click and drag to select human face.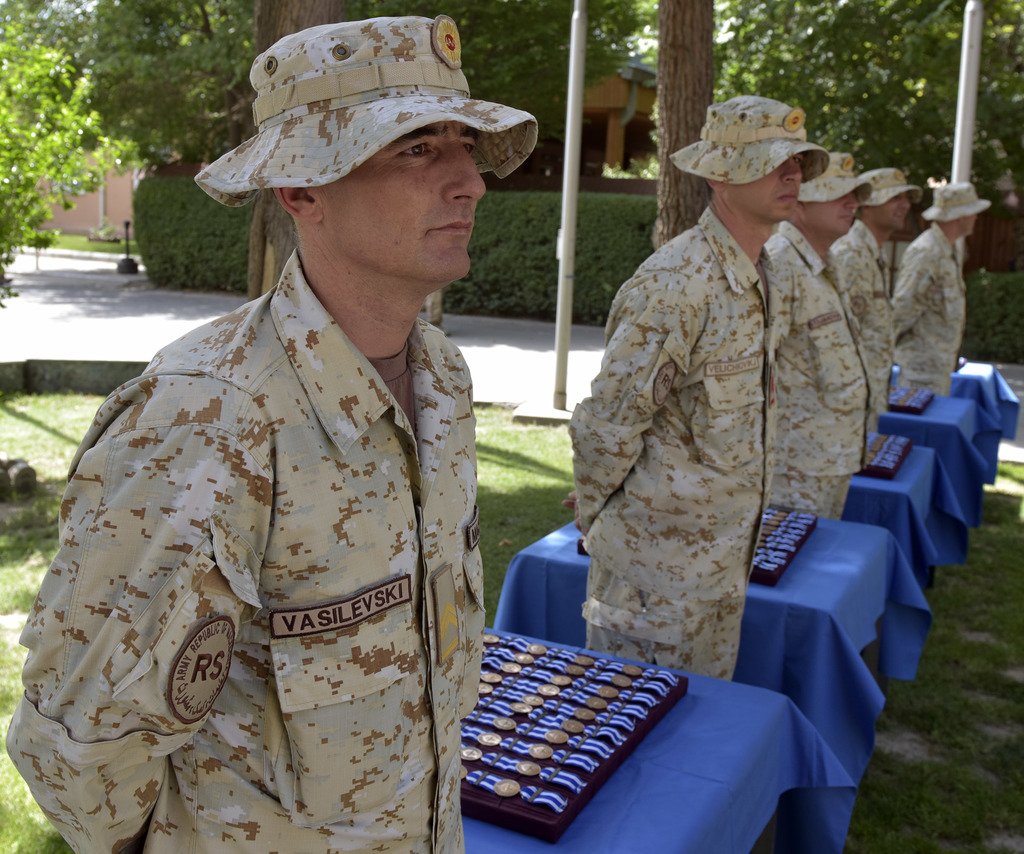
Selection: box=[725, 143, 806, 211].
